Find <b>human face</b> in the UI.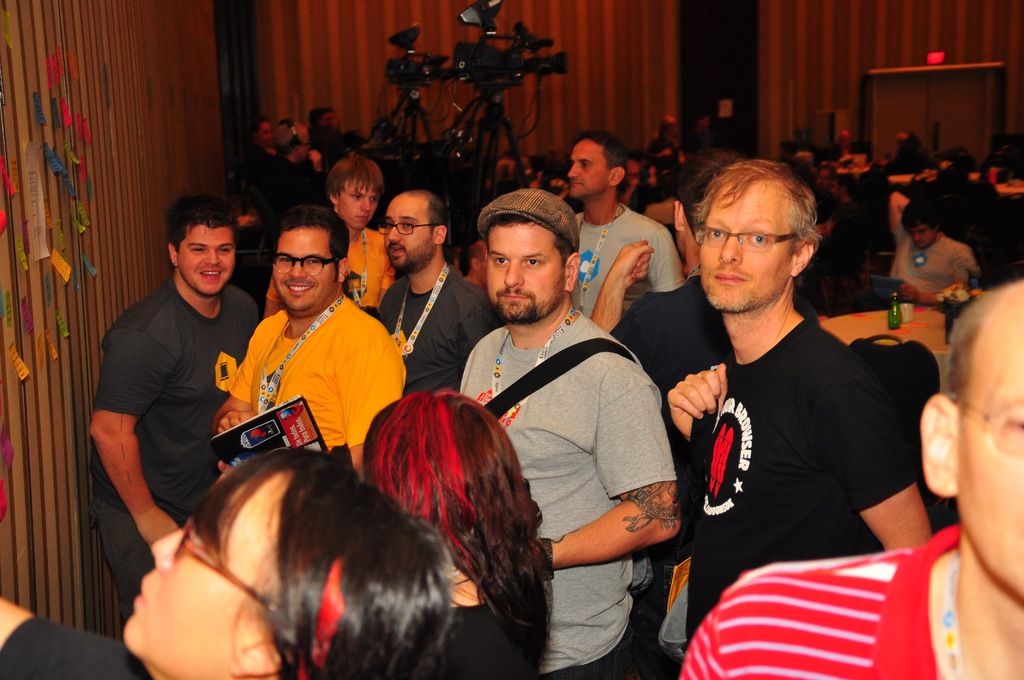
UI element at box(568, 137, 612, 200).
